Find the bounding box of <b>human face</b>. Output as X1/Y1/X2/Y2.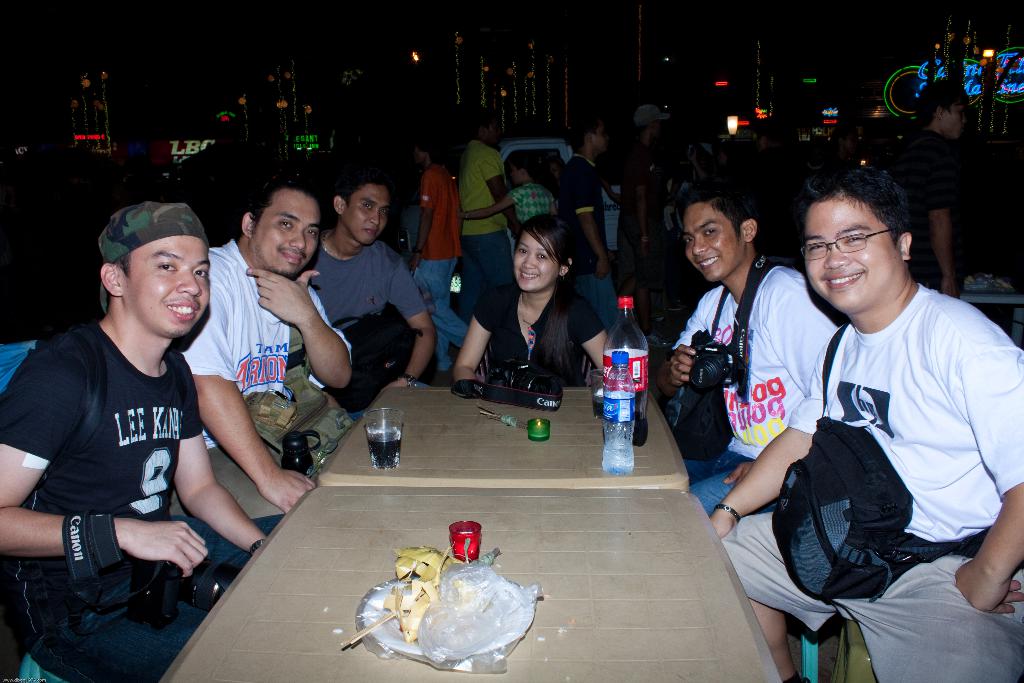
257/190/320/278.
